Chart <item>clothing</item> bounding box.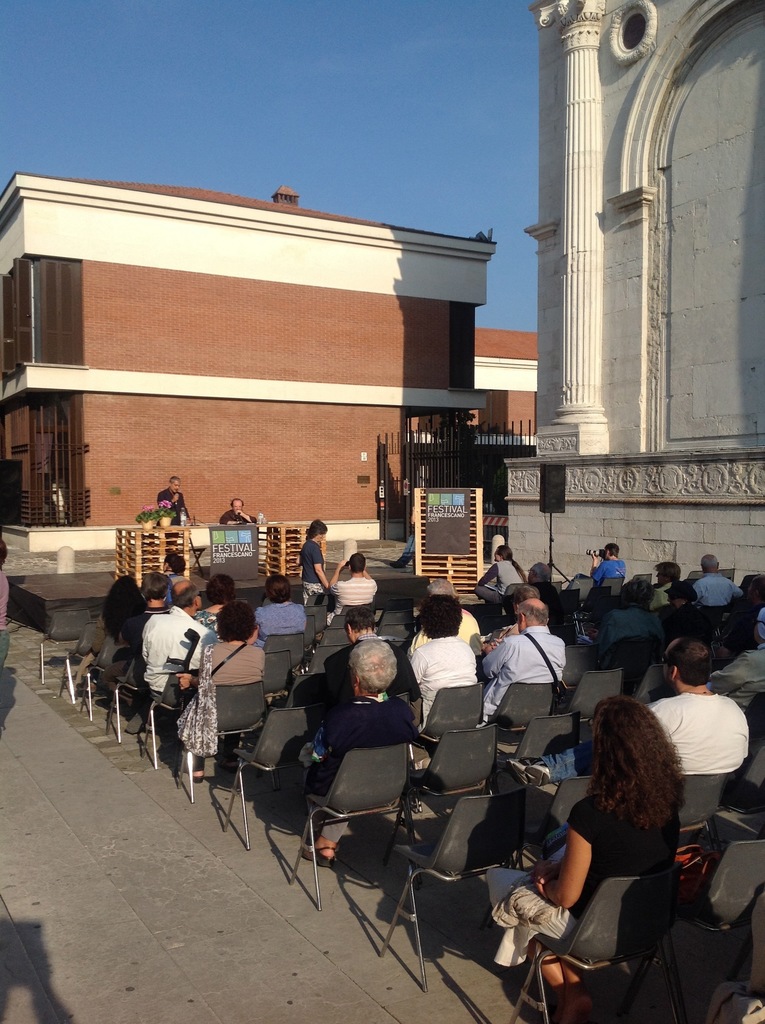
Charted: {"x1": 266, "y1": 678, "x2": 424, "y2": 808}.
